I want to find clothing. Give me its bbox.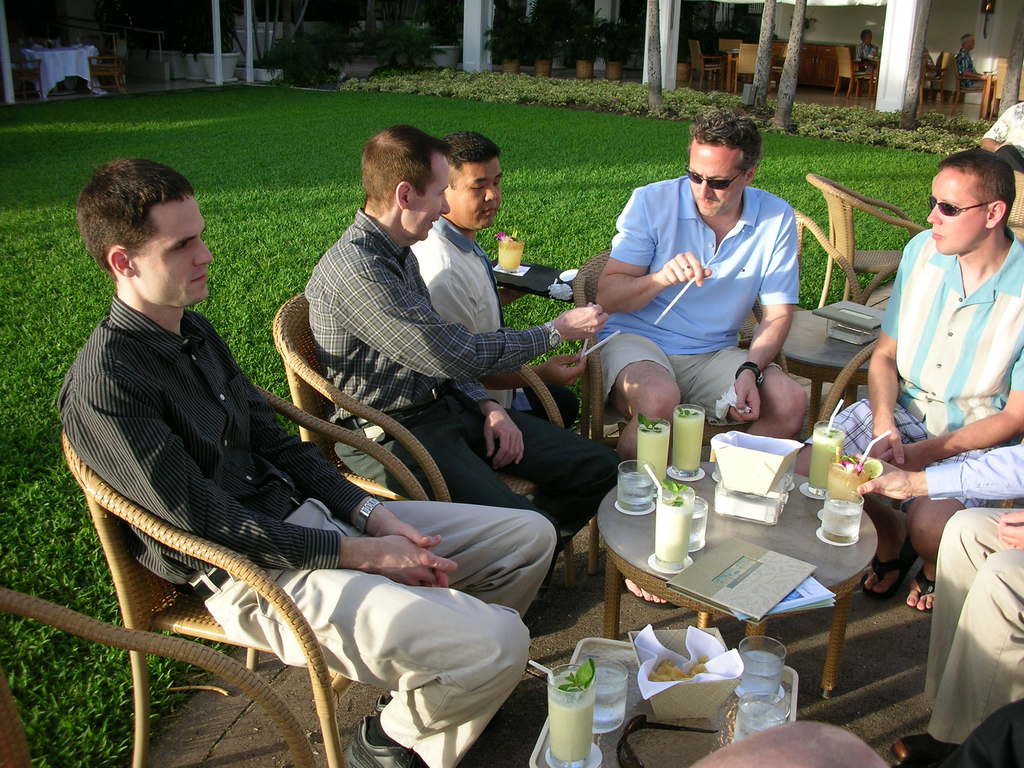
l=913, t=444, r=1021, b=755.
